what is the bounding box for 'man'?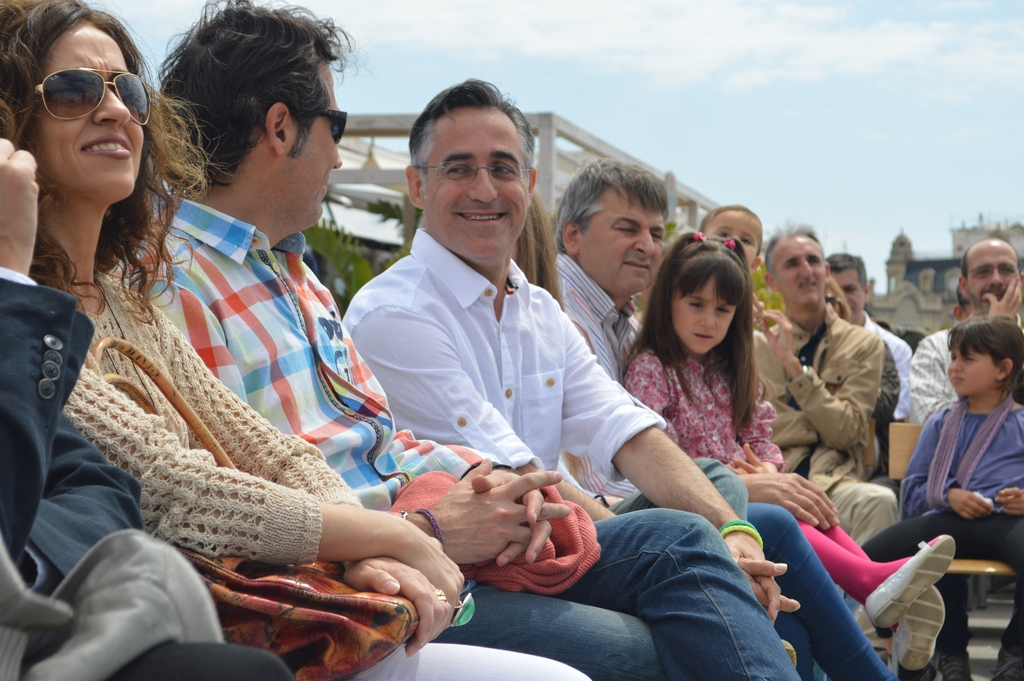
left=546, top=158, right=862, bottom=680.
